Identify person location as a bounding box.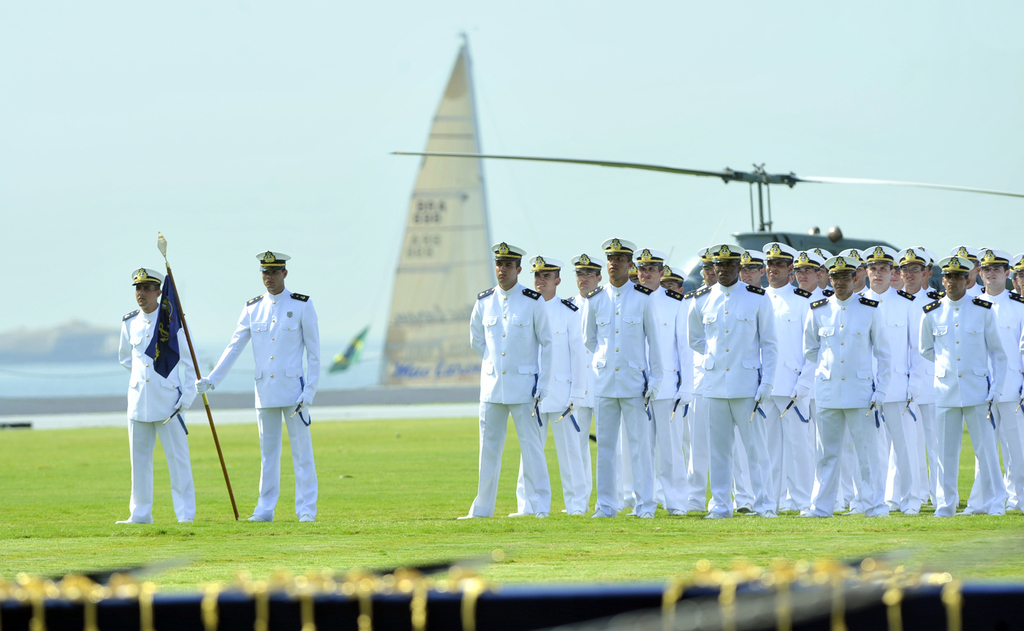
[116, 268, 199, 530].
